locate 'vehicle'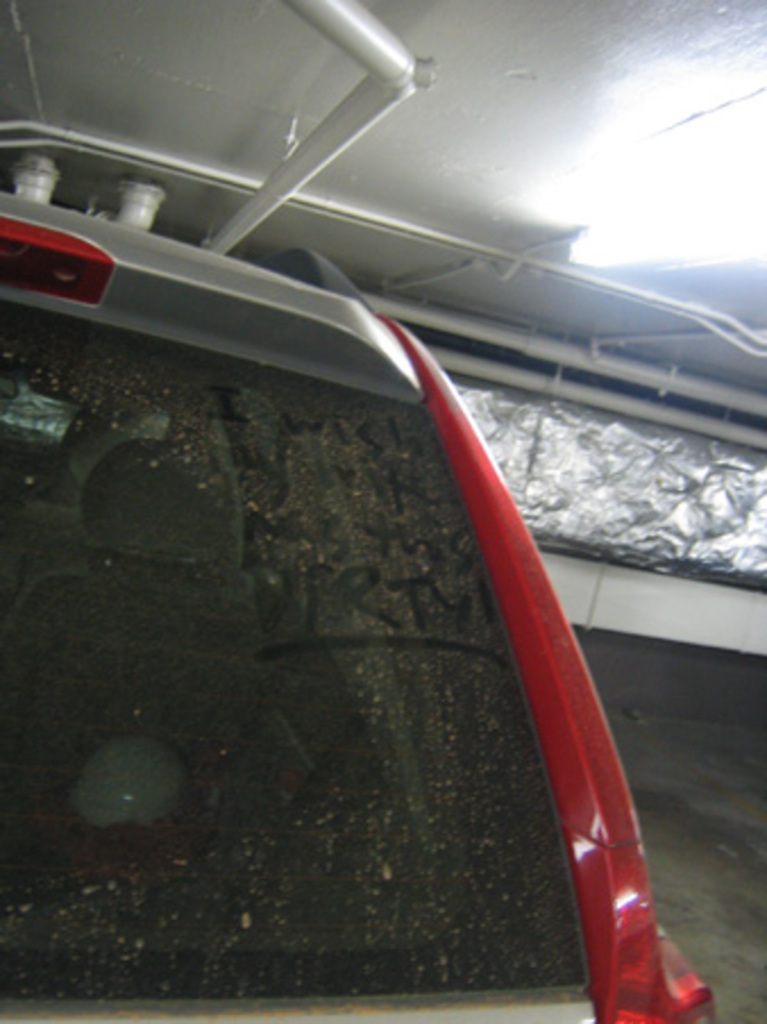
0 188 715 1022
